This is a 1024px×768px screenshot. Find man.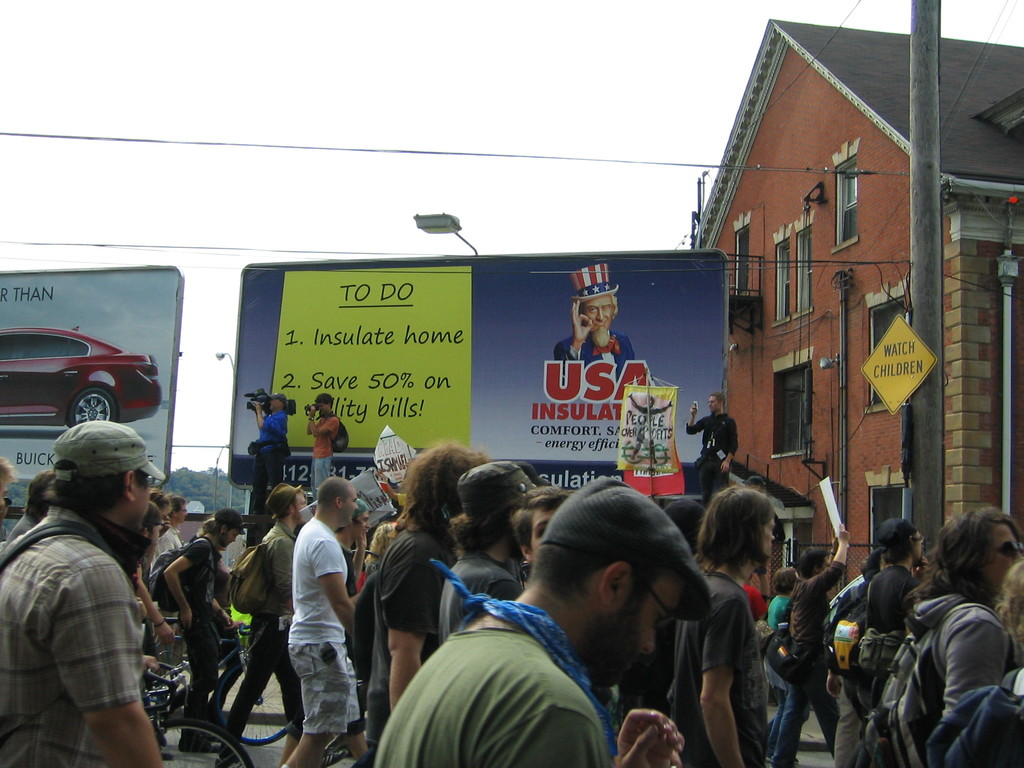
Bounding box: <bbox>335, 503, 369, 664</bbox>.
